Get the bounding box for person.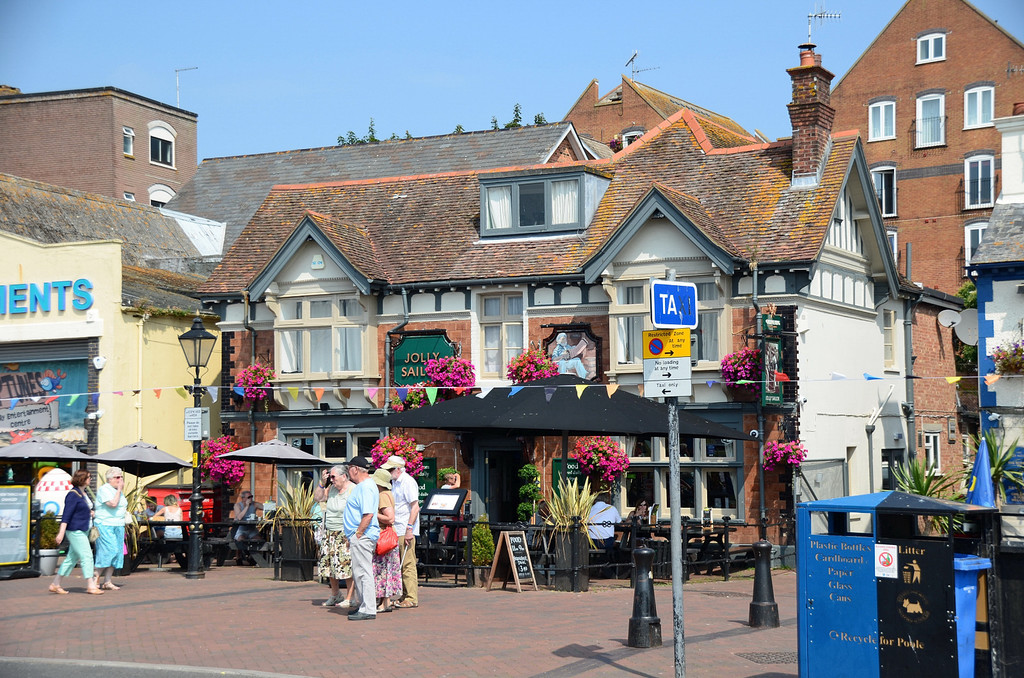
box=[48, 470, 103, 597].
